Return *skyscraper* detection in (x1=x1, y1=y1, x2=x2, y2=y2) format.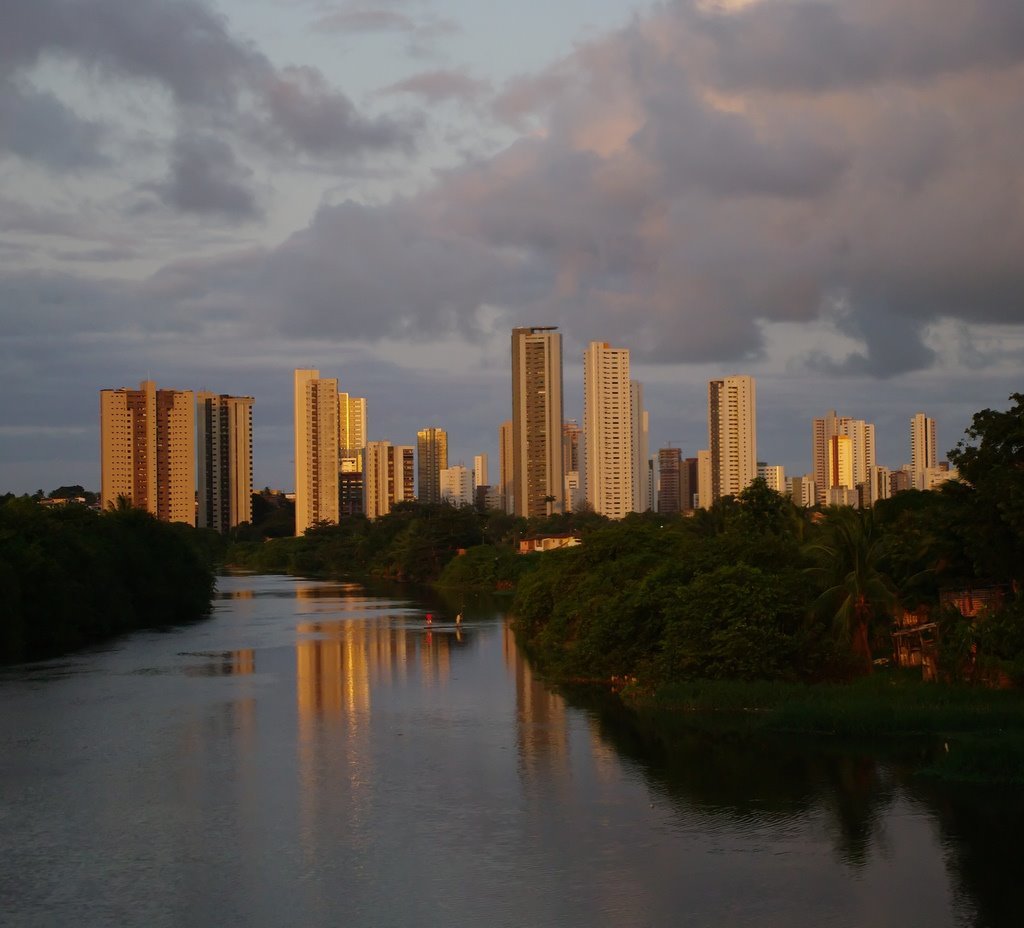
(x1=295, y1=370, x2=337, y2=536).
